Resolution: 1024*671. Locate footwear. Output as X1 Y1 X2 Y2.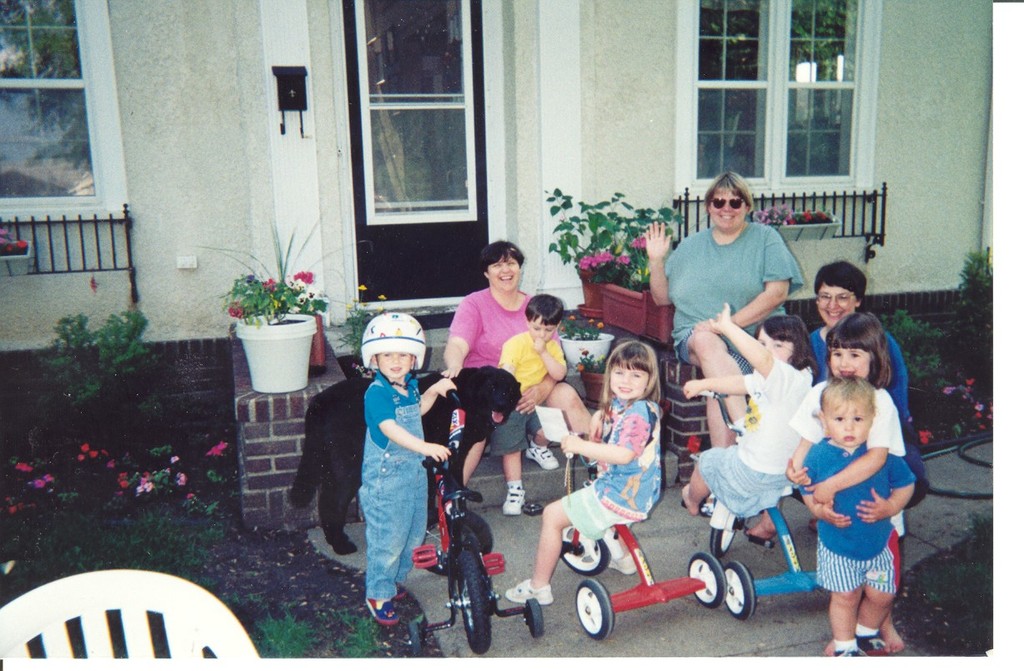
393 581 410 598.
